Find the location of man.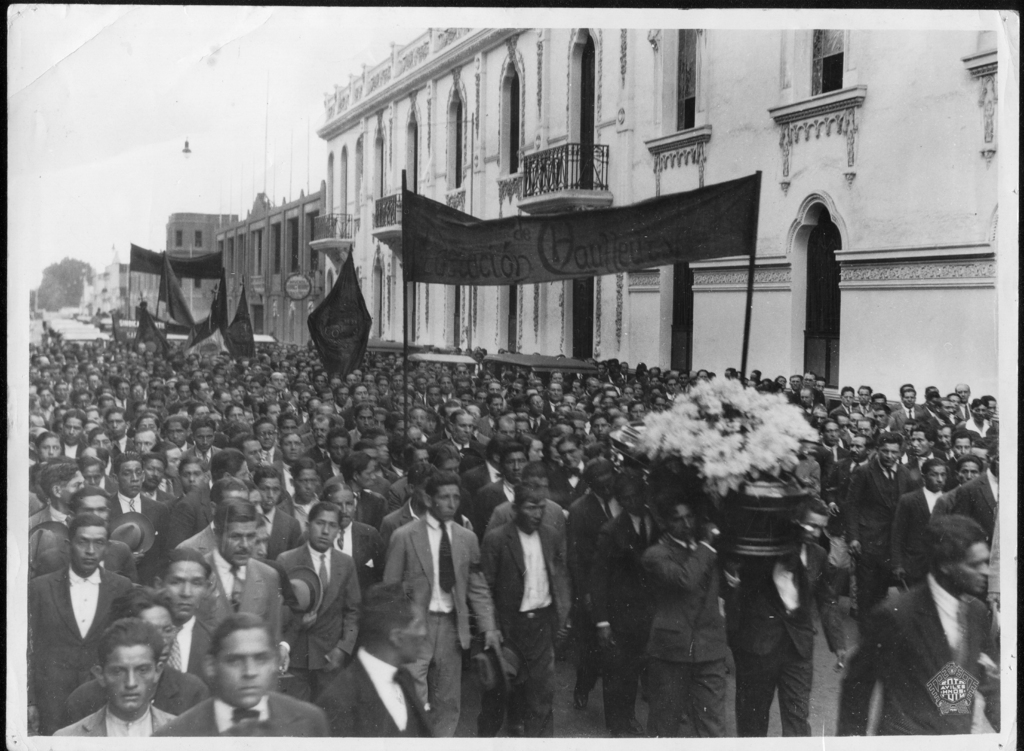
Location: bbox=[476, 484, 582, 739].
